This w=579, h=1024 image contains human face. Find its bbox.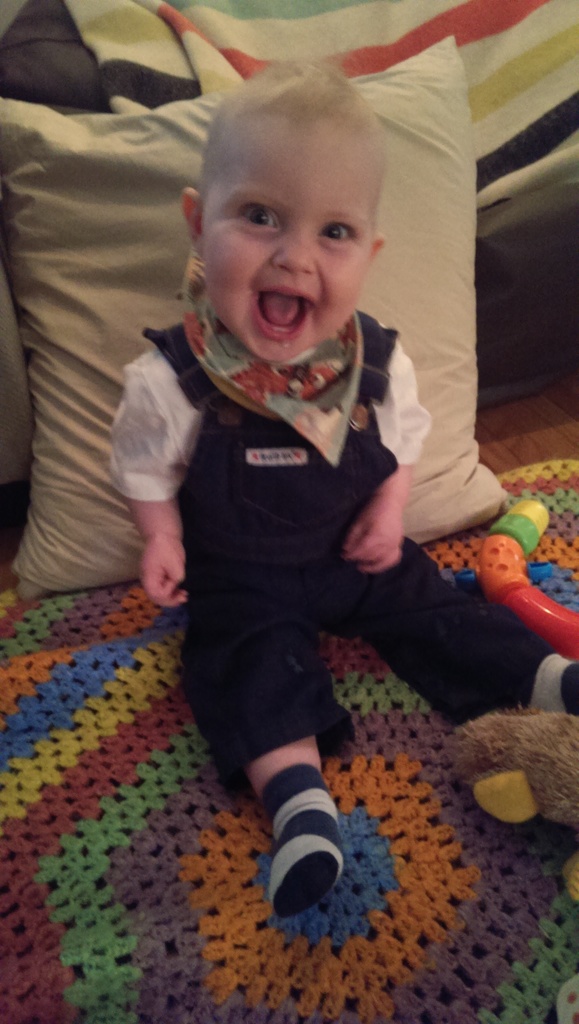
[191,106,371,364].
